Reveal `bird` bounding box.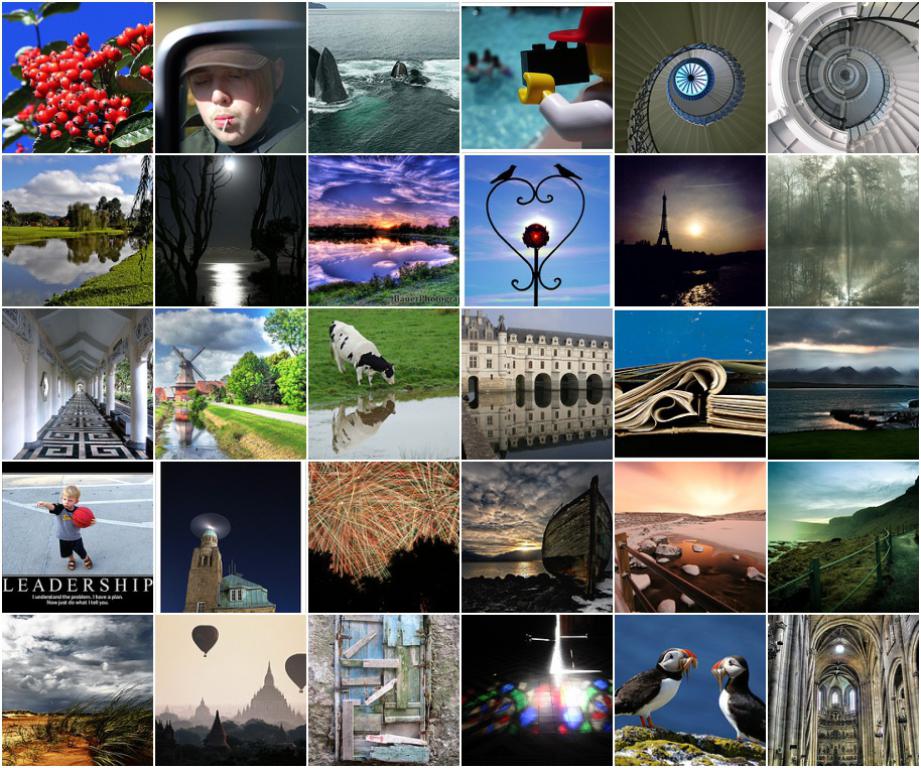
Revealed: {"x1": 703, "y1": 651, "x2": 773, "y2": 752}.
